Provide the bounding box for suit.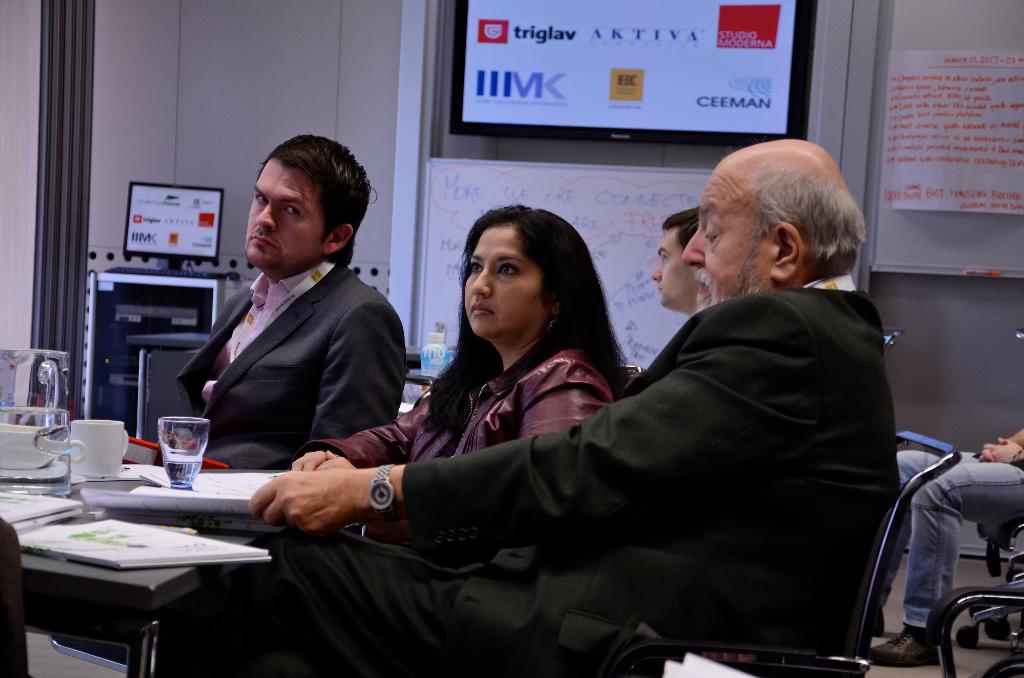
bbox(240, 222, 932, 655).
